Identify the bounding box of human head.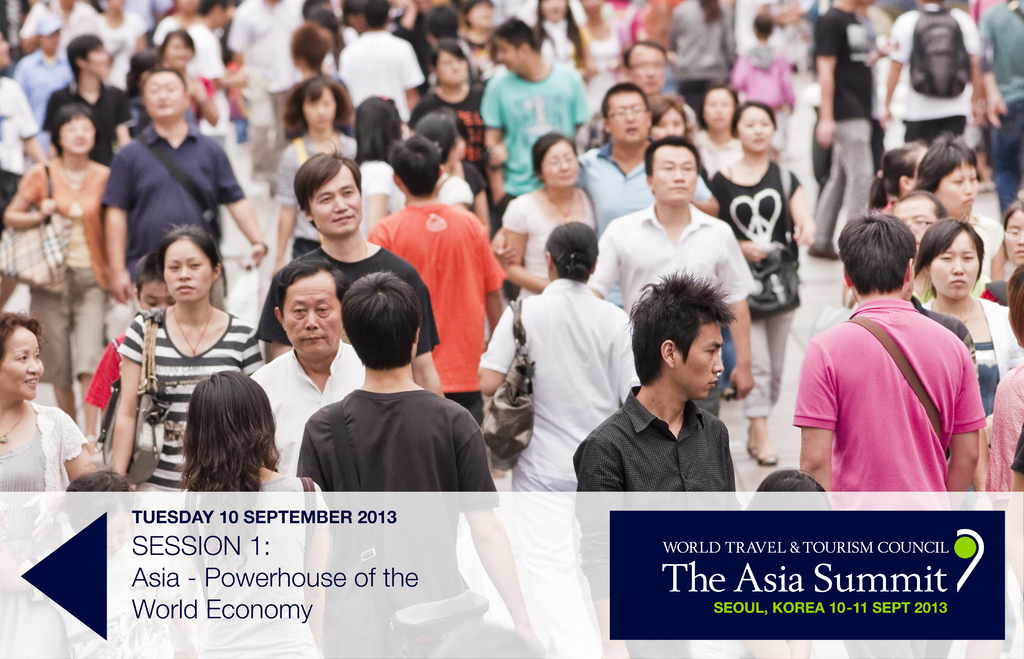
crop(339, 3, 372, 30).
